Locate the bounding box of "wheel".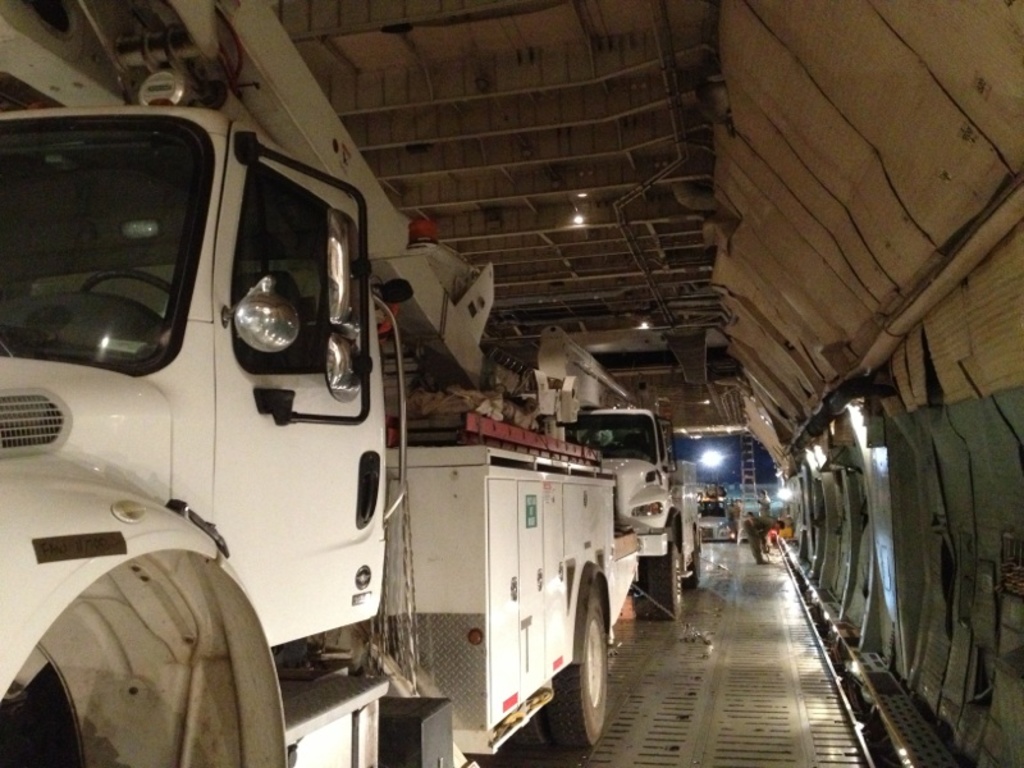
Bounding box: 543 577 613 740.
